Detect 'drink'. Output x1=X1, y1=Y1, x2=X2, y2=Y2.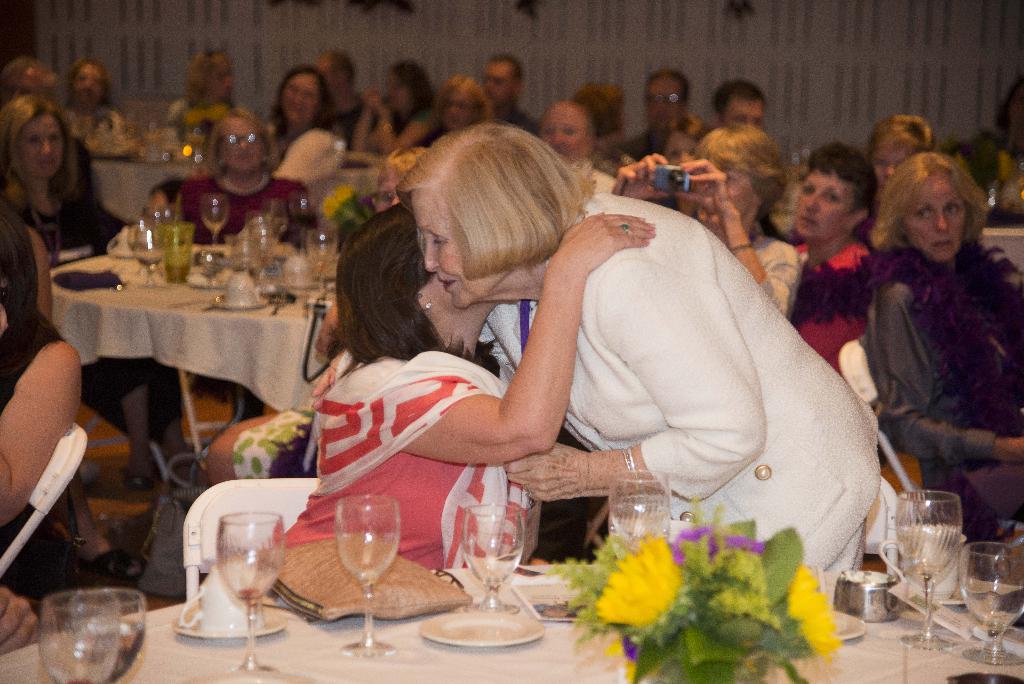
x1=236, y1=585, x2=264, y2=607.
